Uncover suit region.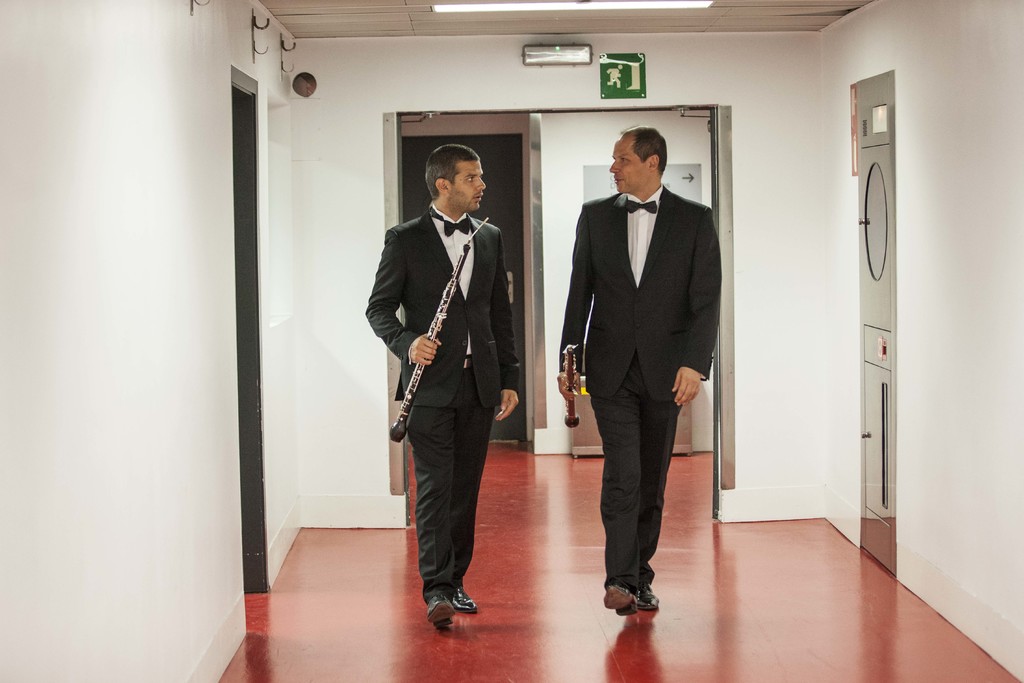
Uncovered: {"left": 559, "top": 181, "right": 722, "bottom": 593}.
